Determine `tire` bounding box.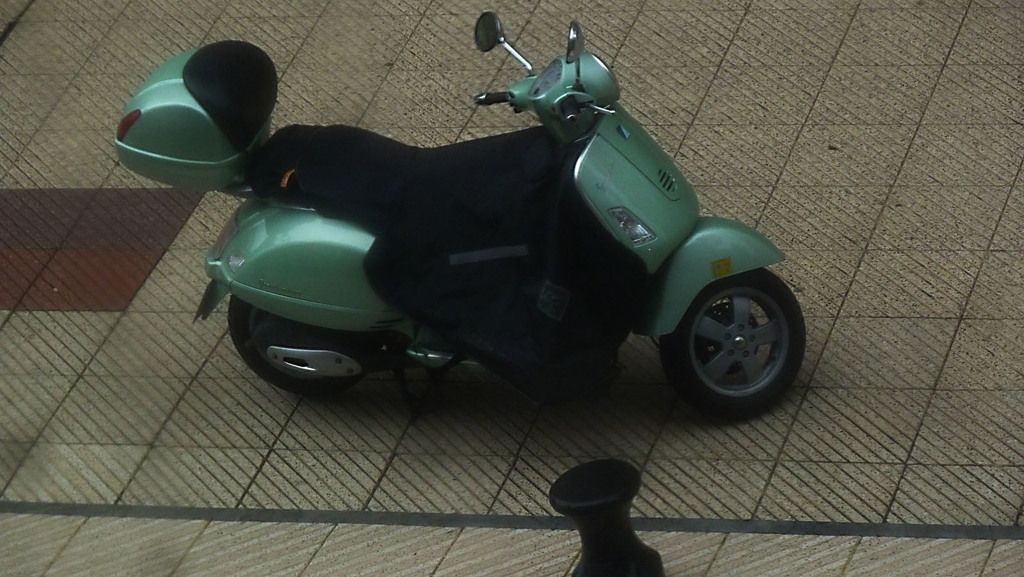
Determined: 229 291 376 396.
